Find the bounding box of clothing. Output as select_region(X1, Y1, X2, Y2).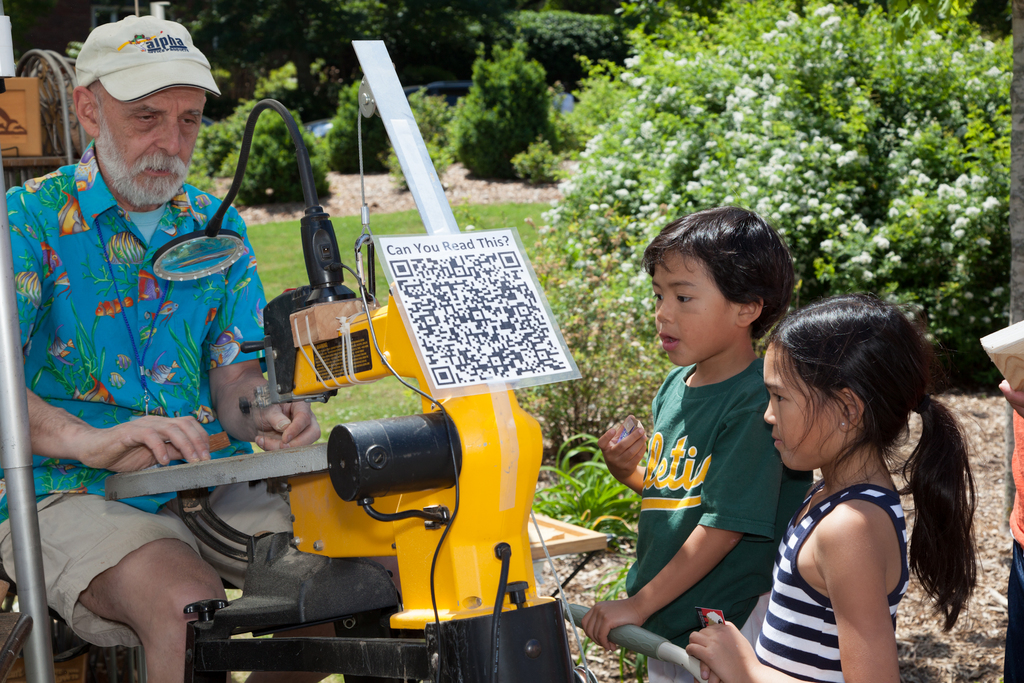
select_region(621, 357, 819, 682).
